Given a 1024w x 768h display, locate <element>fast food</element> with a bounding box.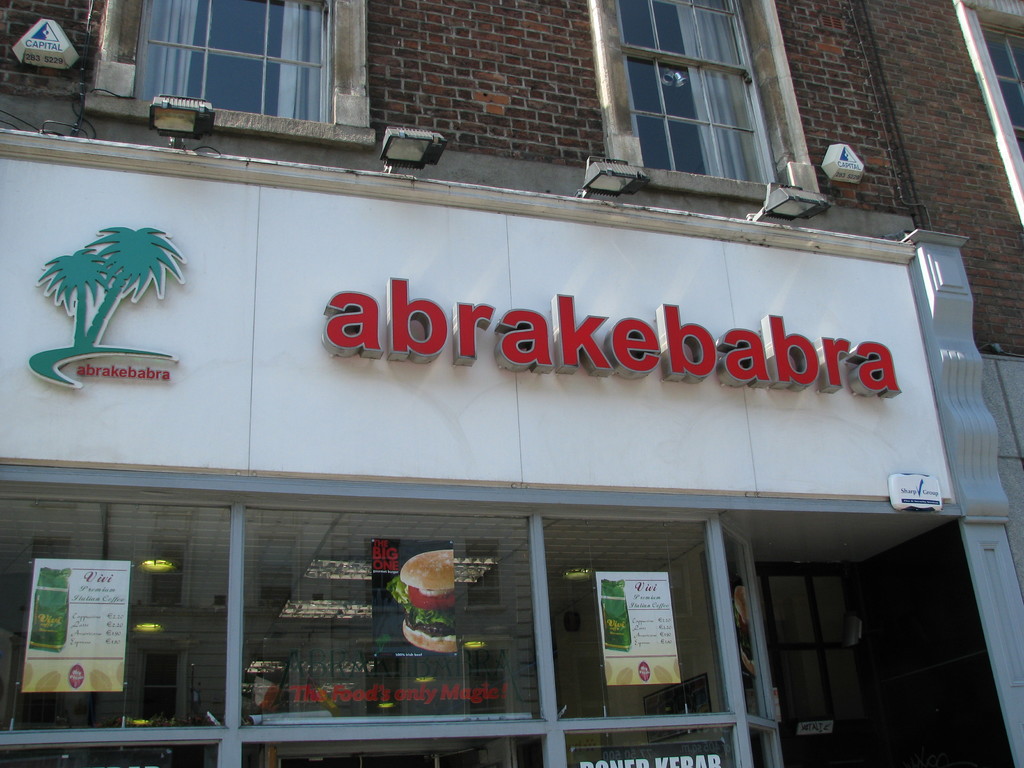
Located: left=397, top=557, right=466, bottom=663.
